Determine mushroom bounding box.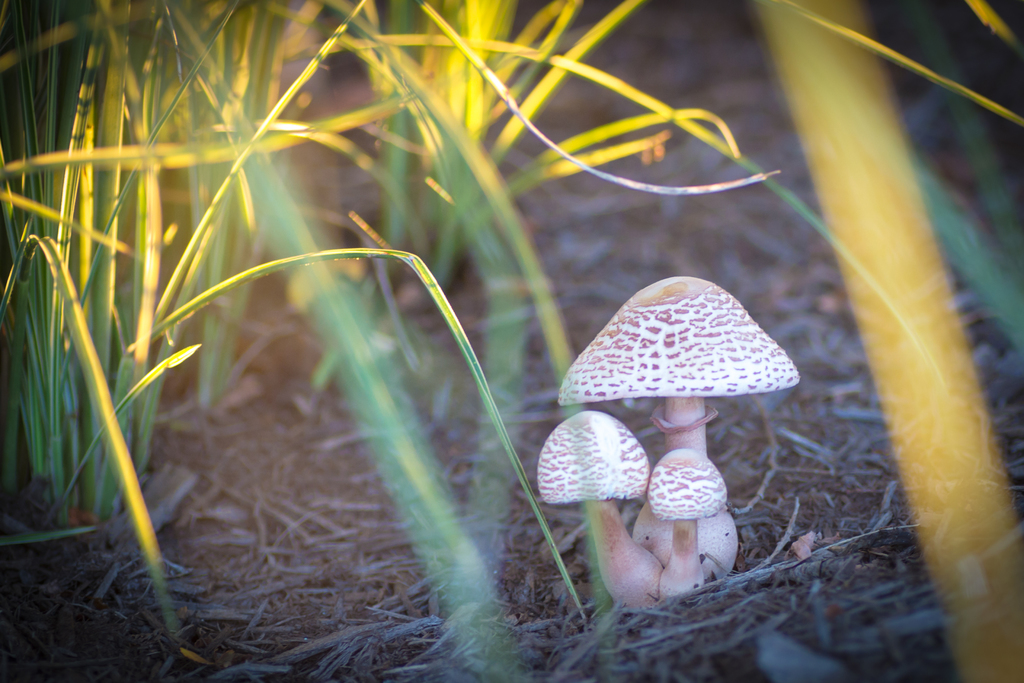
Determined: <bbox>535, 409, 665, 609</bbox>.
